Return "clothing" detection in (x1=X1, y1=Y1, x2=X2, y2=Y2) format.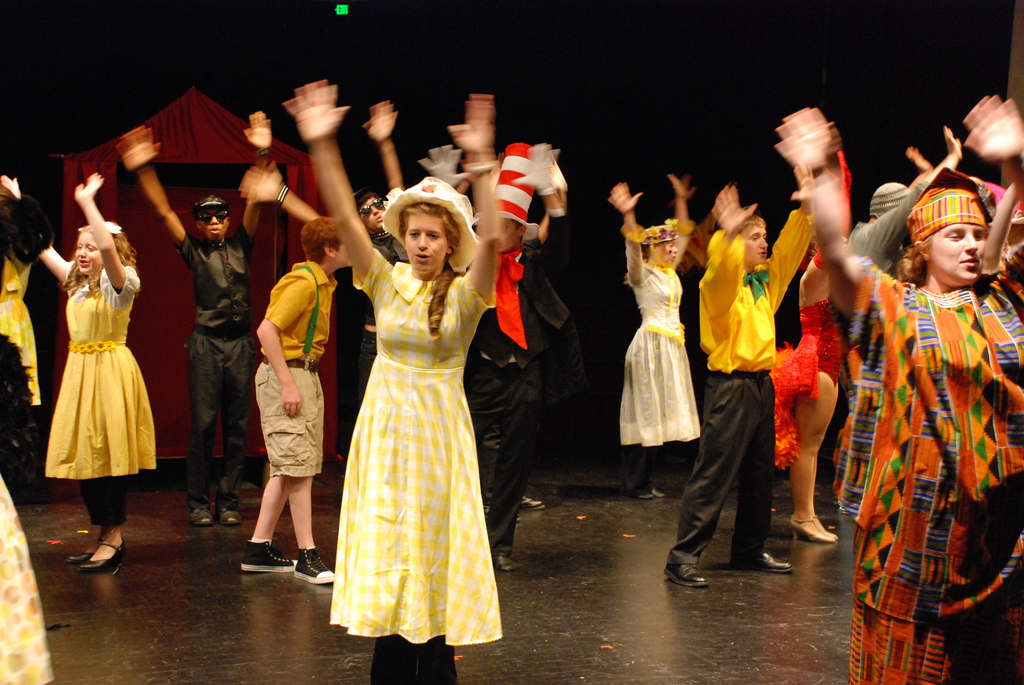
(x1=851, y1=208, x2=1004, y2=651).
